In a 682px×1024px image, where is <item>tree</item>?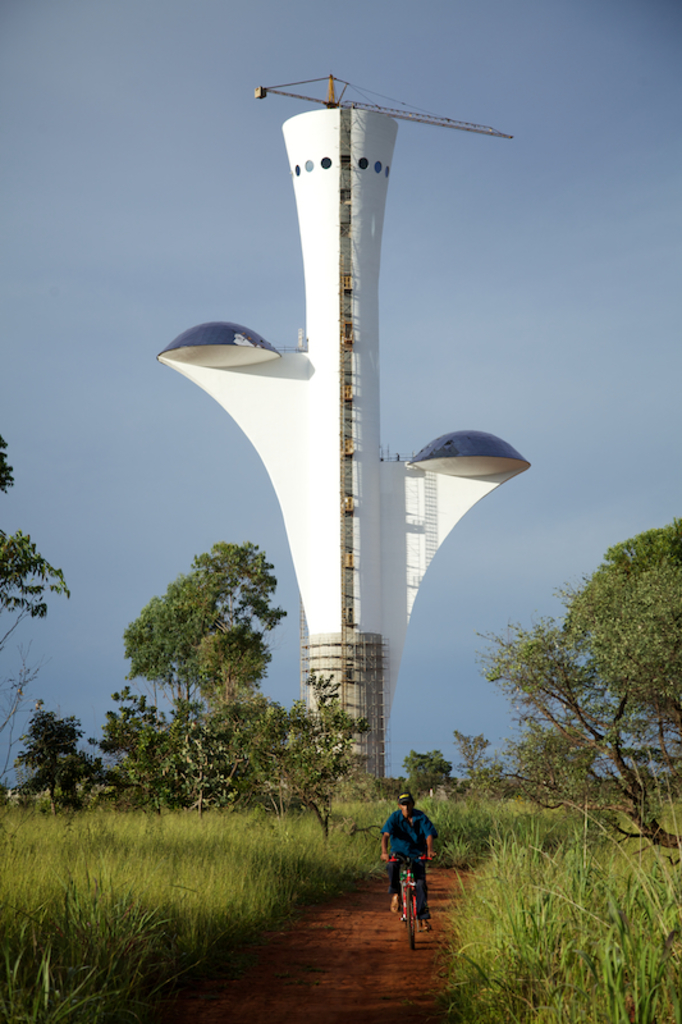
(473,516,681,851).
